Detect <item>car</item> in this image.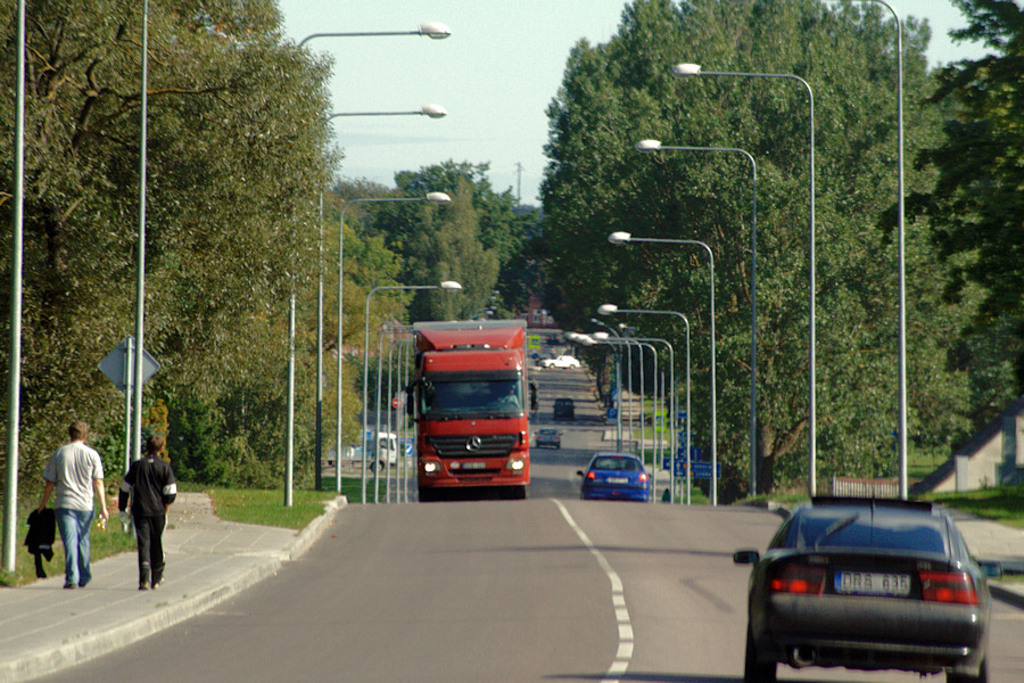
Detection: detection(575, 453, 655, 500).
